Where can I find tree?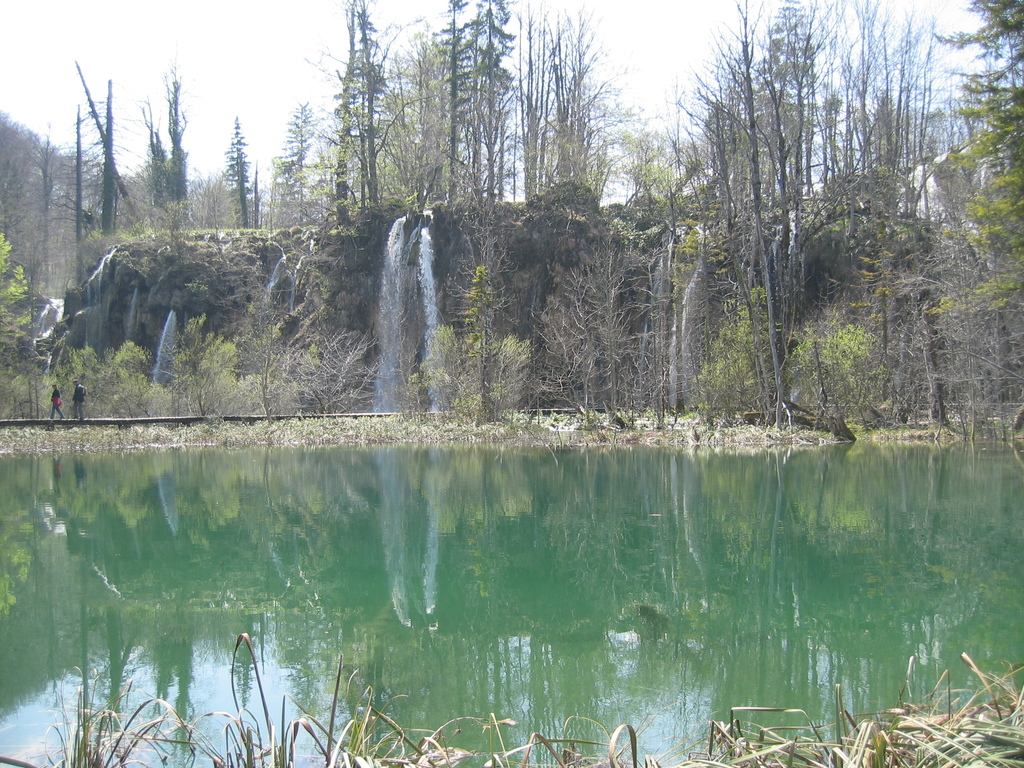
You can find it at BBox(112, 339, 147, 399).
